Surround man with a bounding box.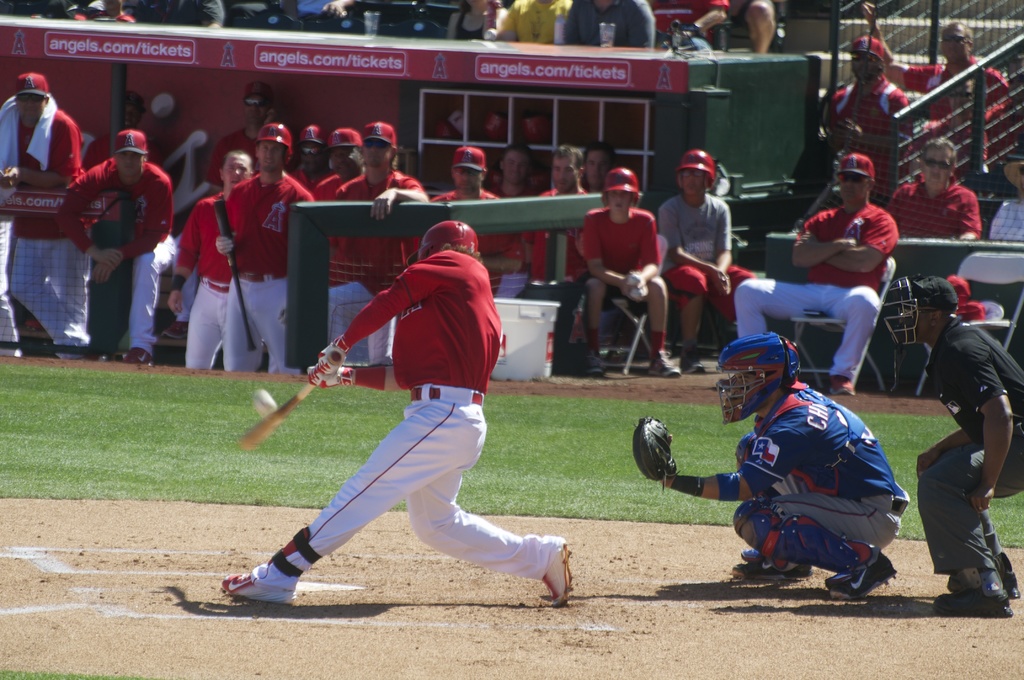
bbox(580, 166, 680, 372).
